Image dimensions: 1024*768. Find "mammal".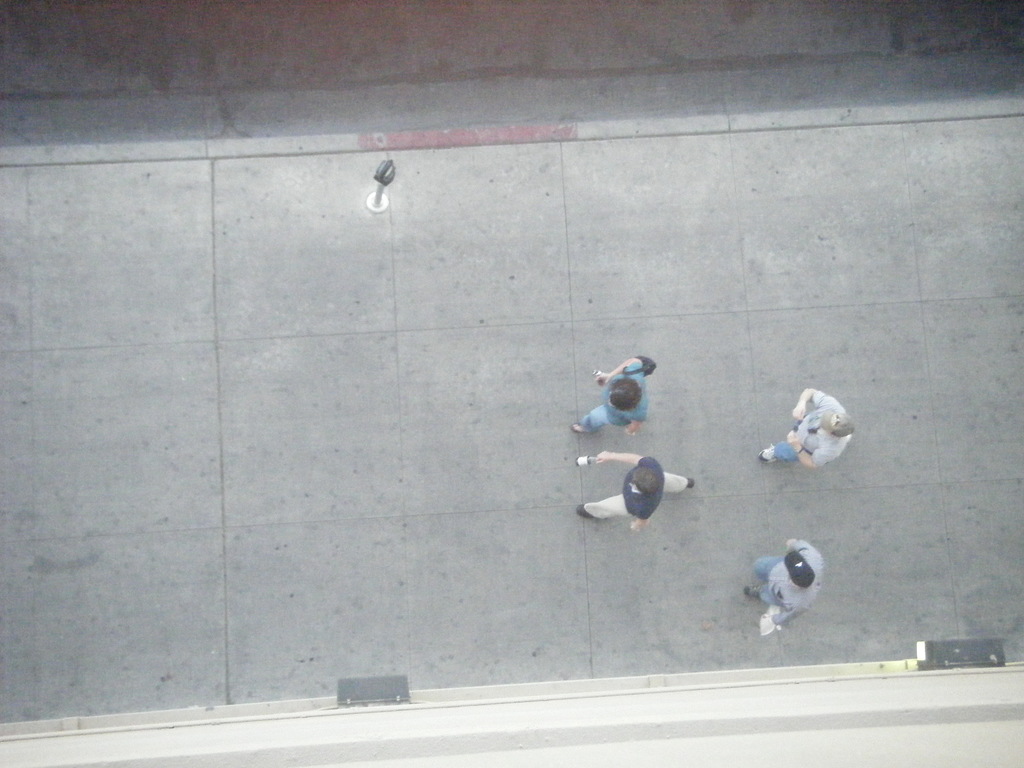
{"left": 742, "top": 536, "right": 838, "bottom": 634}.
